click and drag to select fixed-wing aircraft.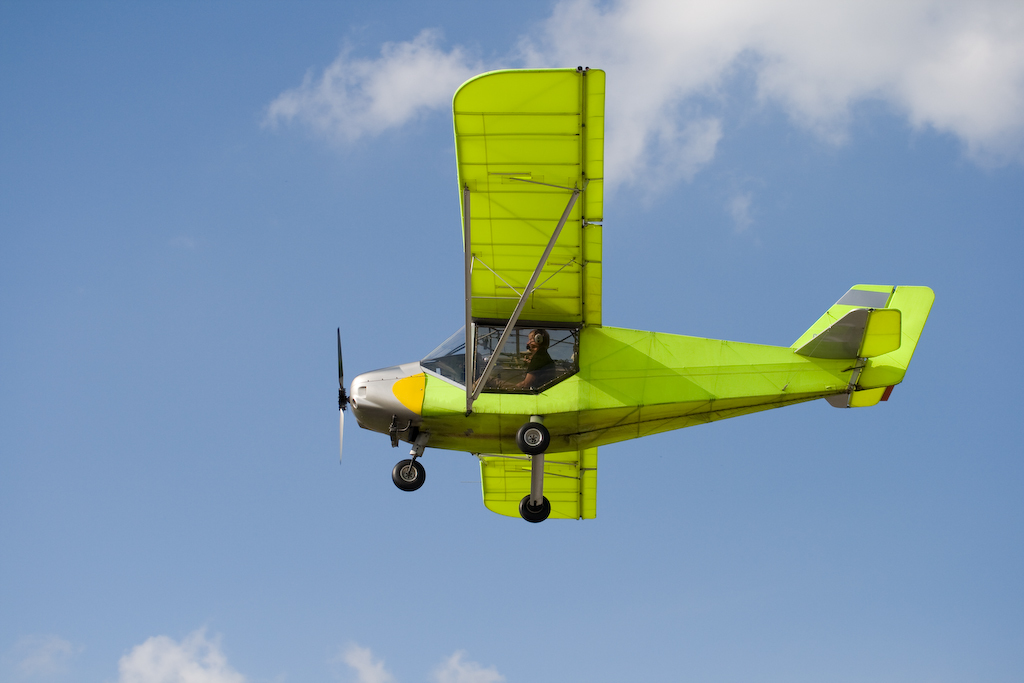
Selection: <bbox>337, 69, 933, 522</bbox>.
